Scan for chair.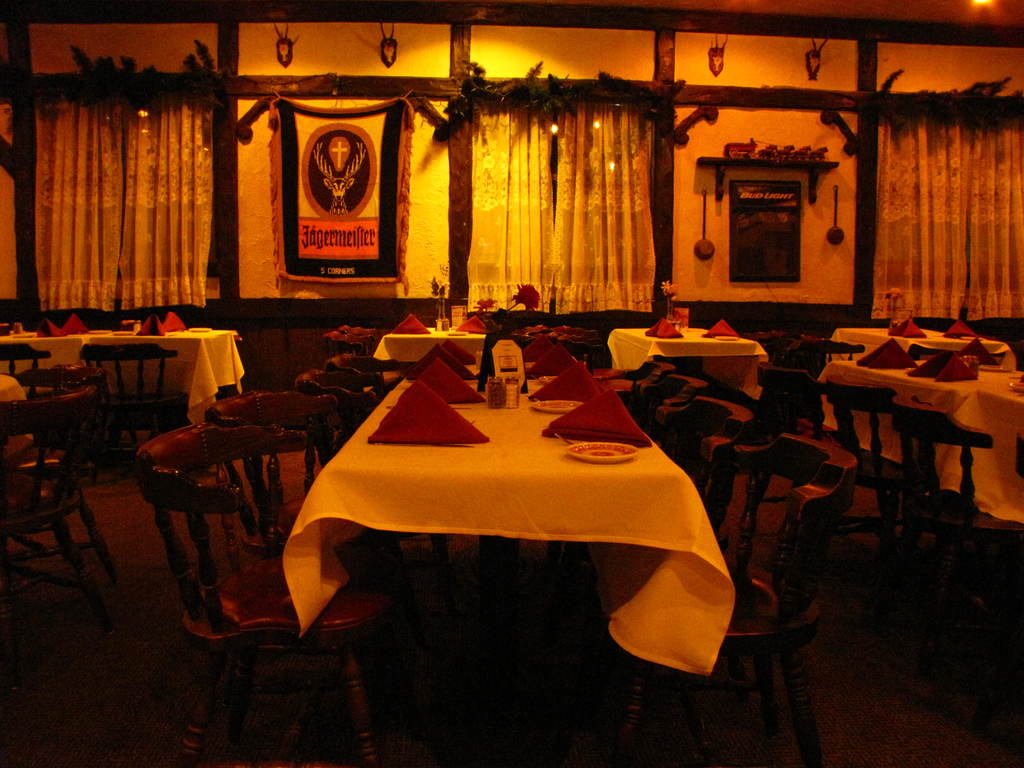
Scan result: box(821, 378, 929, 628).
